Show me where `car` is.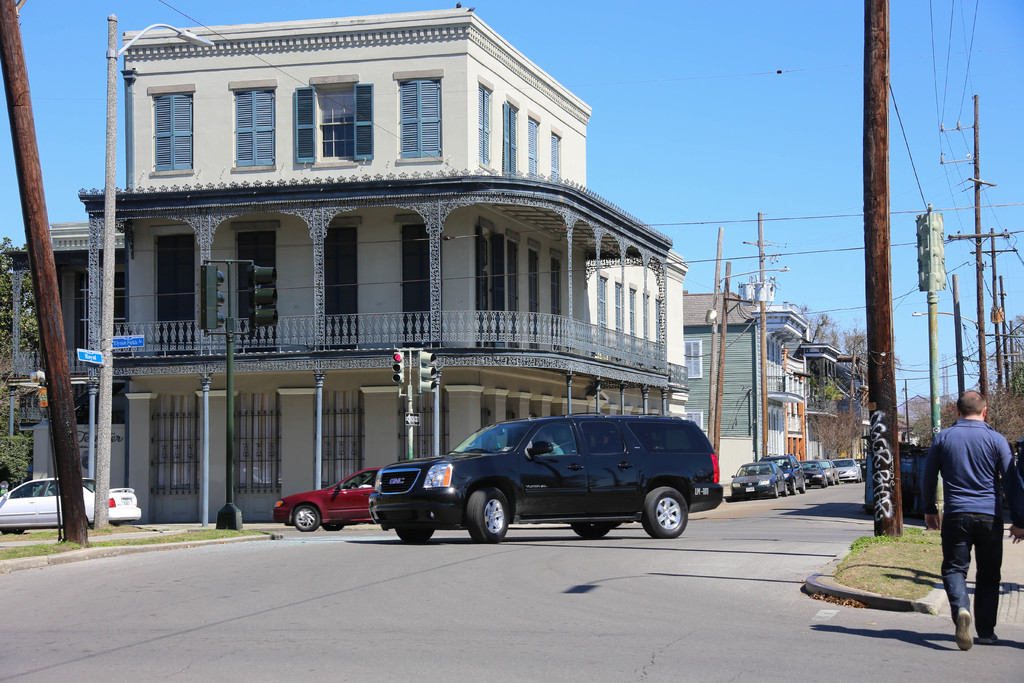
`car` is at bbox(271, 468, 385, 531).
